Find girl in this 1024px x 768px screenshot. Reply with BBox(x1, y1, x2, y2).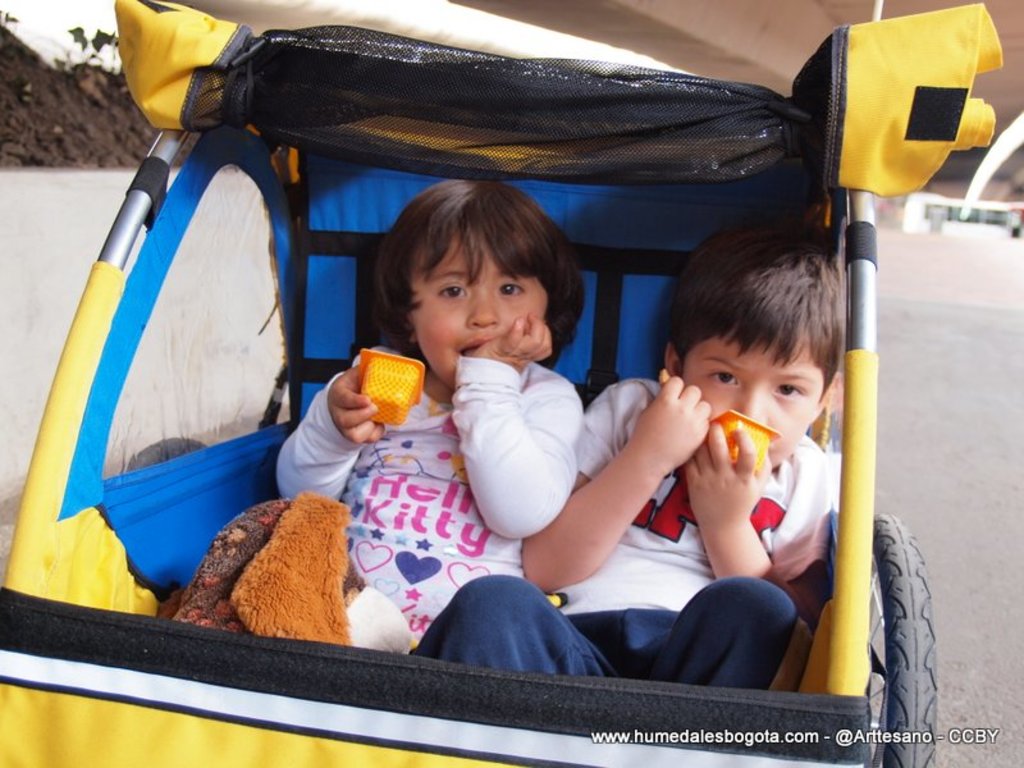
BBox(274, 180, 588, 645).
